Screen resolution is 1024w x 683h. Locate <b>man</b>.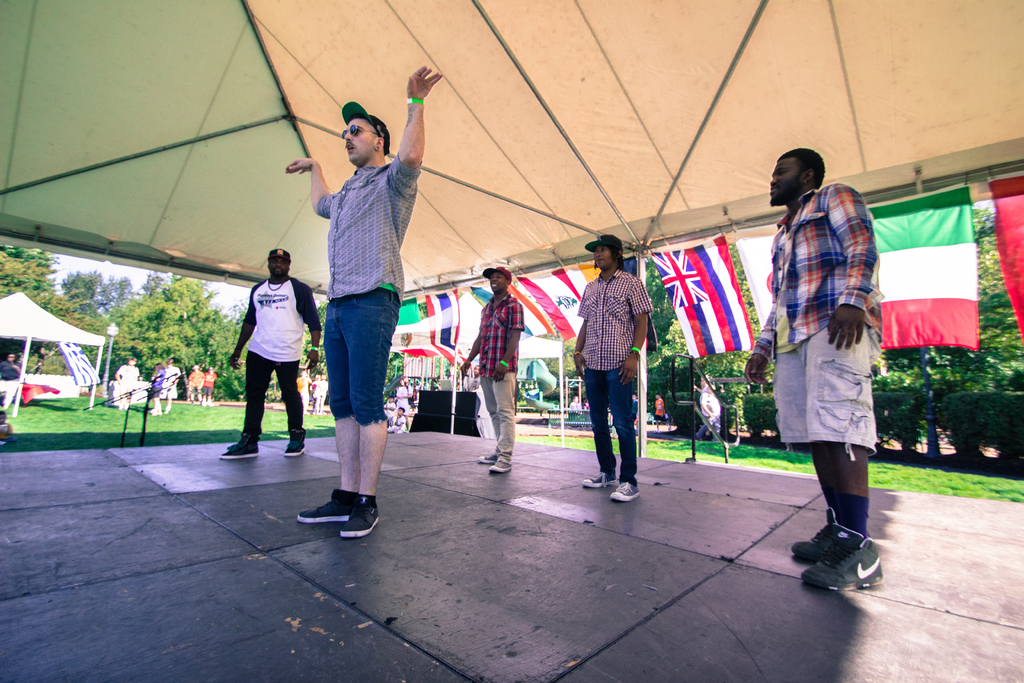
box(454, 267, 527, 475).
